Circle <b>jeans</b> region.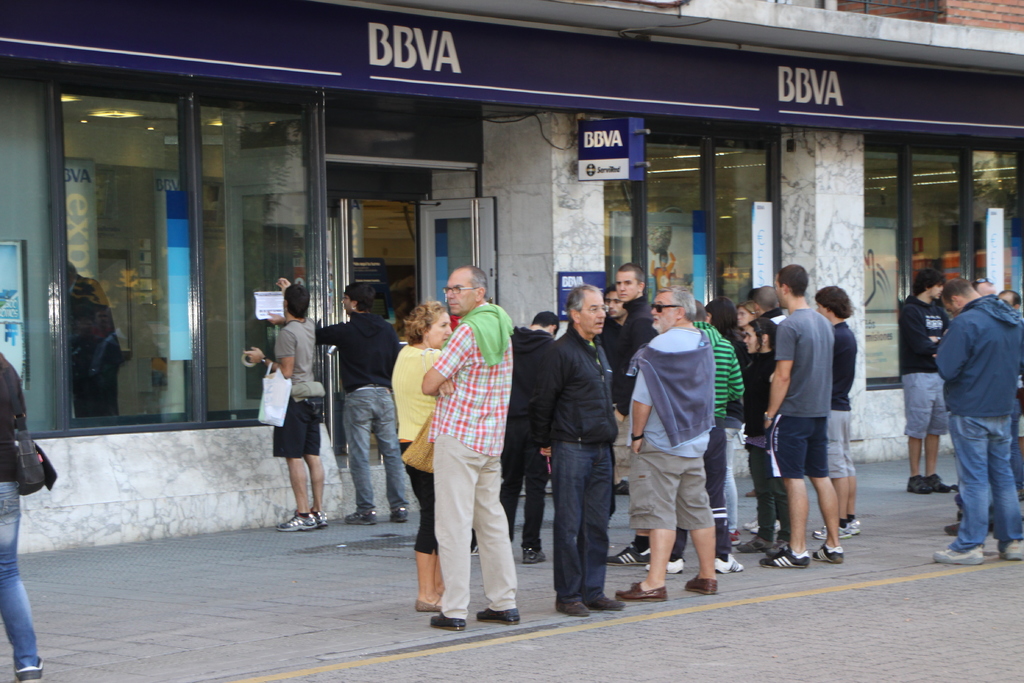
Region: bbox=(550, 440, 616, 602).
